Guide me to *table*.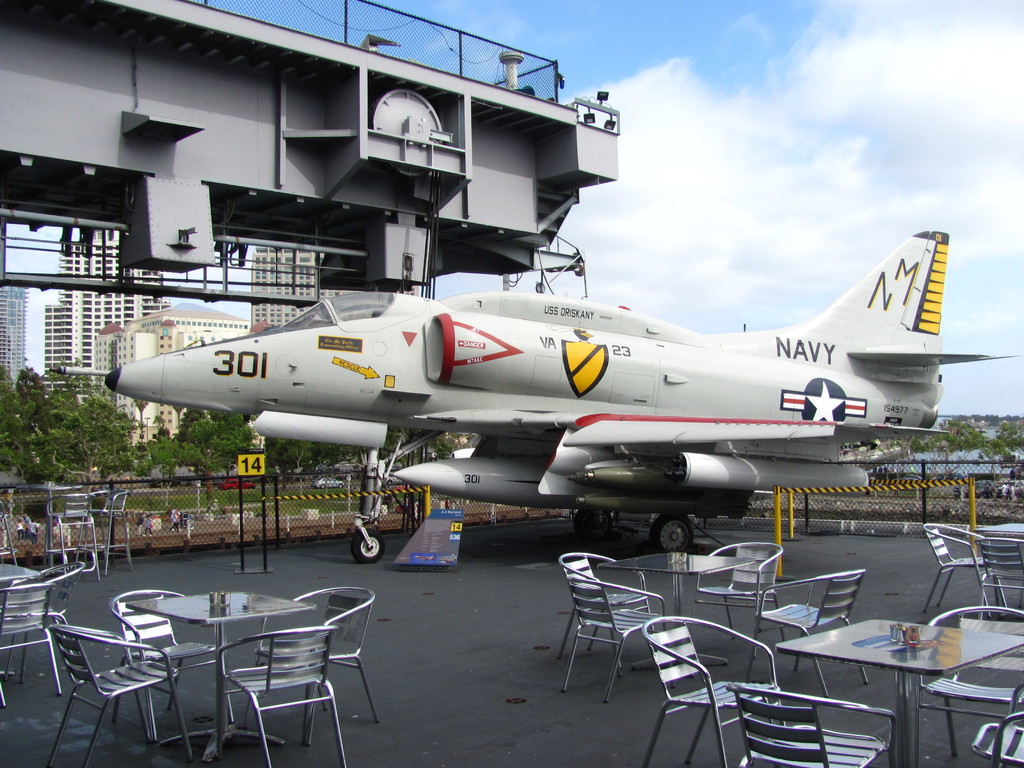
Guidance: x1=0, y1=561, x2=33, y2=707.
